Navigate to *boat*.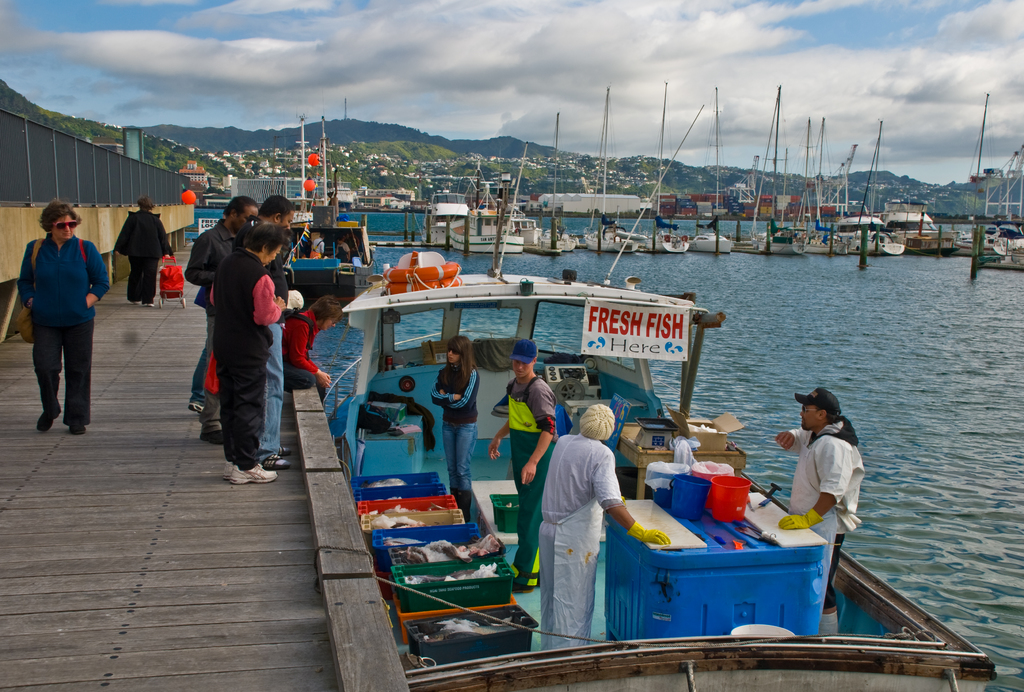
Navigation target: region(425, 186, 477, 250).
